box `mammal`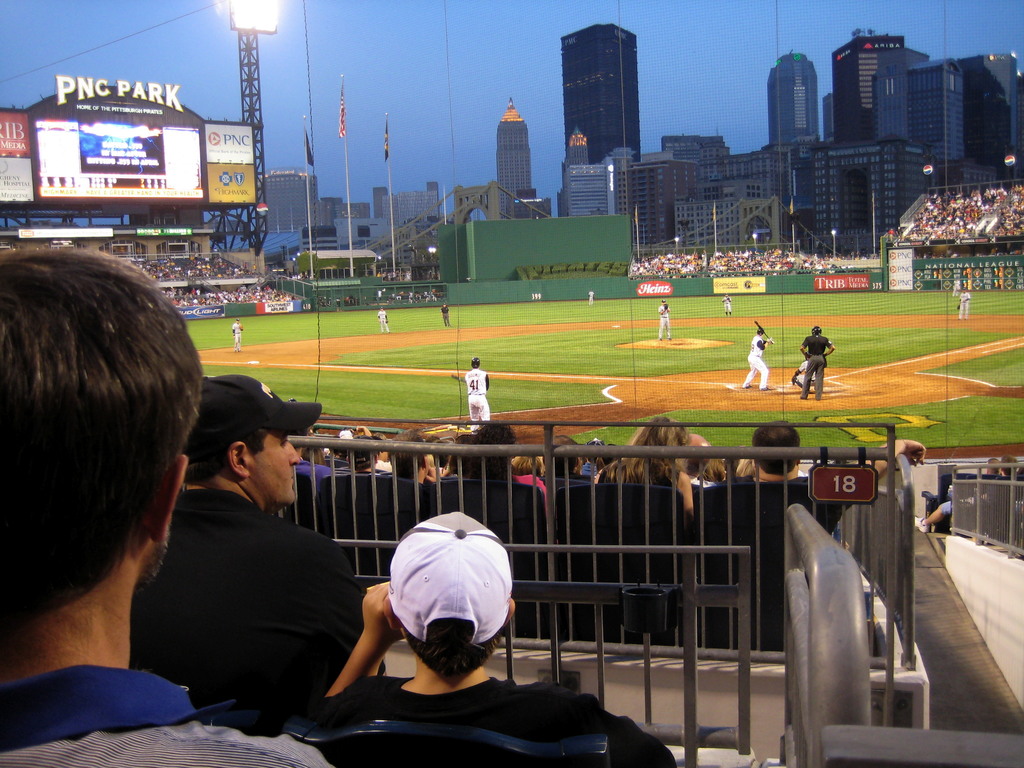
detection(984, 456, 1000, 475)
